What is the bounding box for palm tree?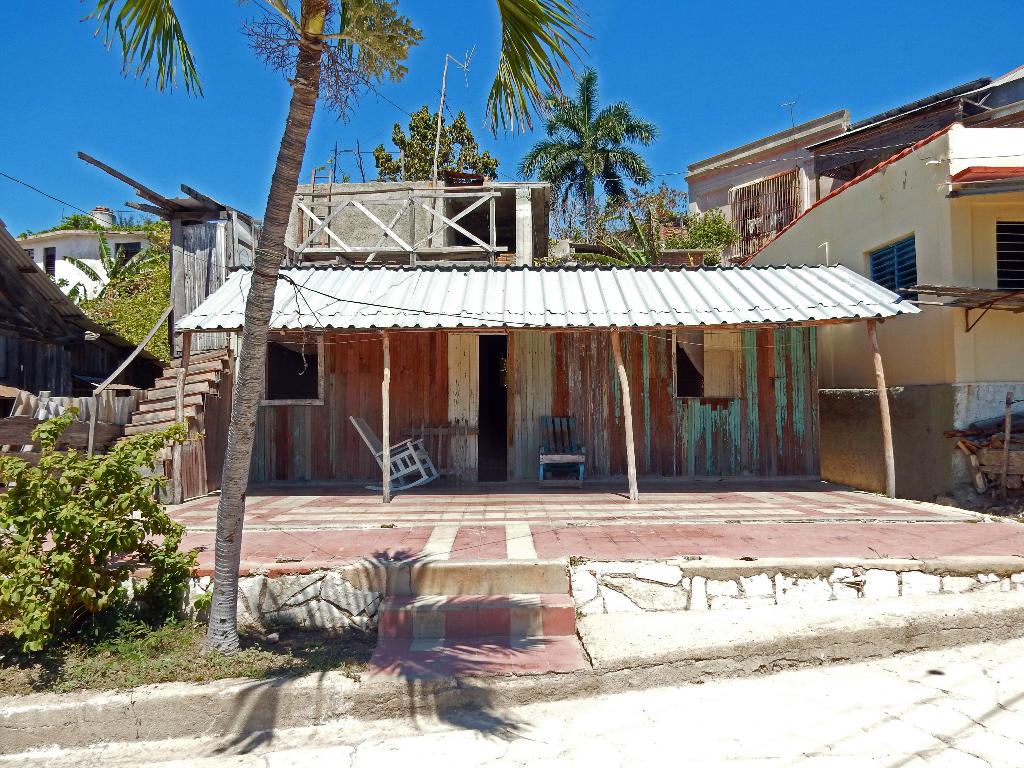
[x1=525, y1=81, x2=680, y2=248].
